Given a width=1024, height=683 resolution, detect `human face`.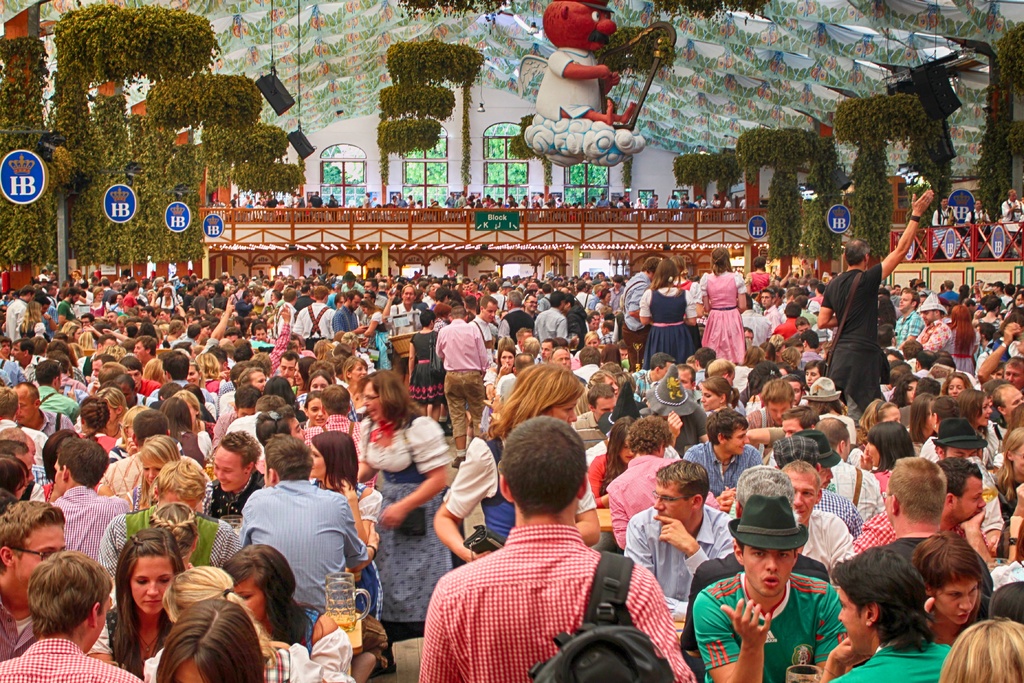
x1=547 y1=404 x2=584 y2=423.
